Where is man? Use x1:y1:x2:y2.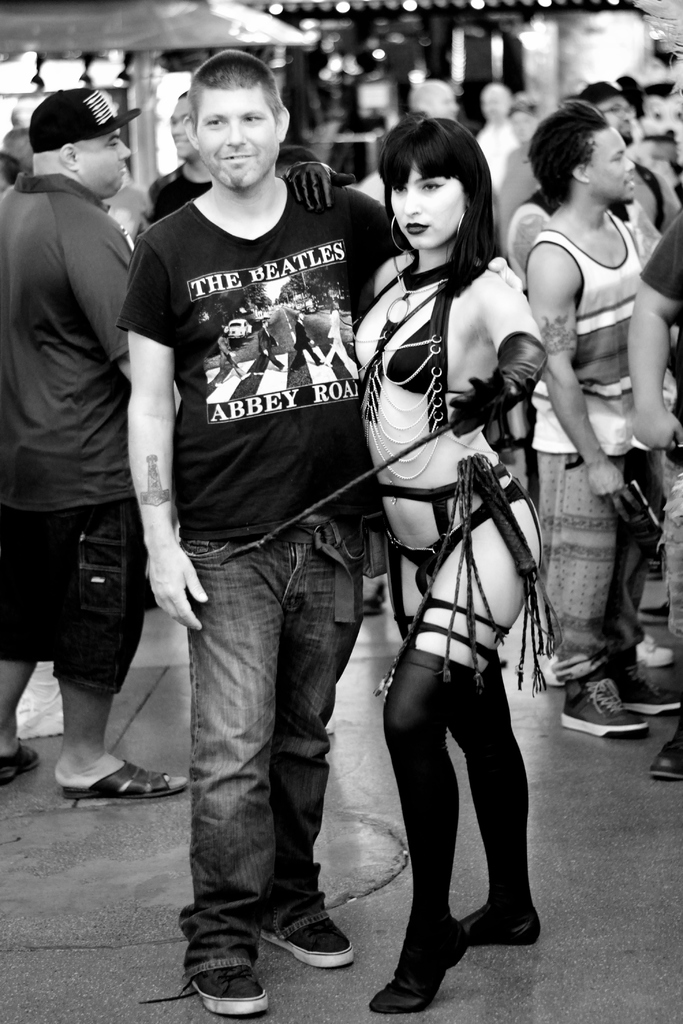
115:45:523:1014.
